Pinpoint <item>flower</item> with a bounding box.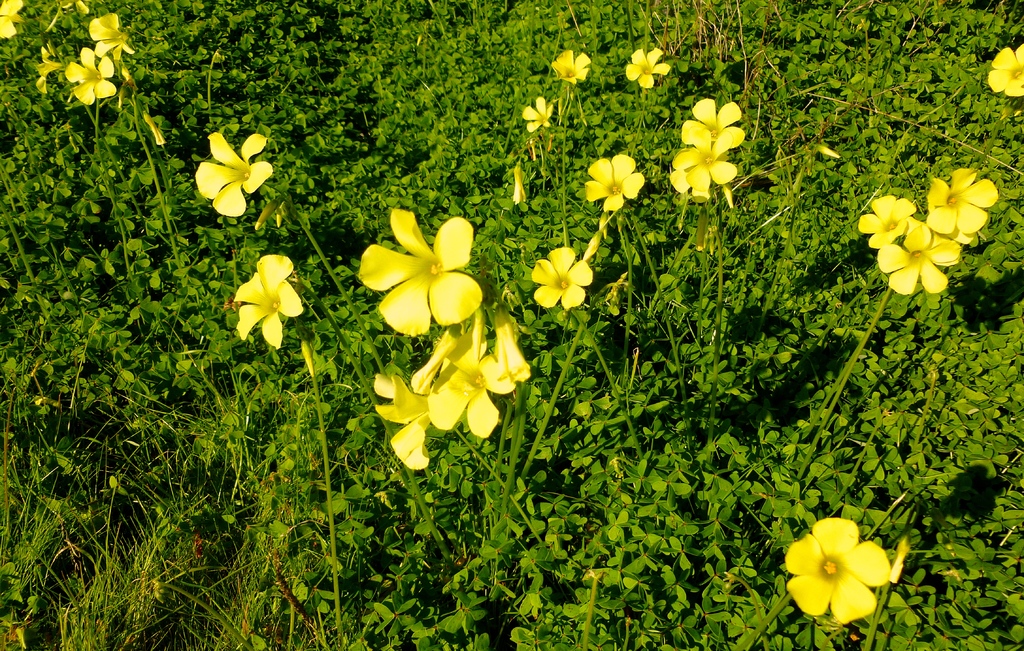
{"left": 582, "top": 151, "right": 646, "bottom": 217}.
